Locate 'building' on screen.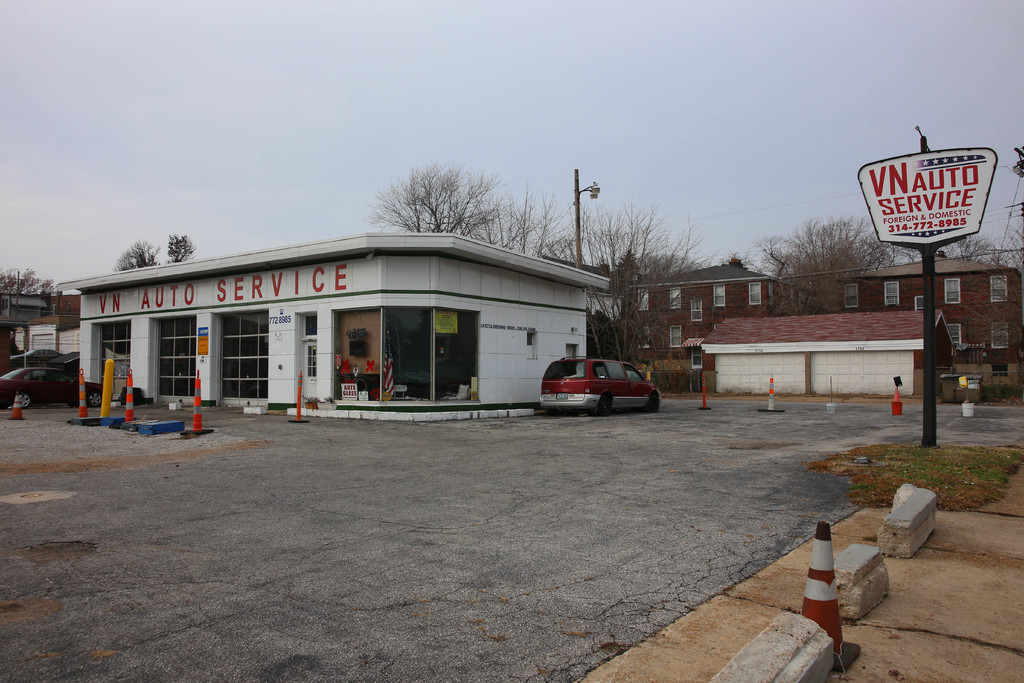
On screen at {"left": 627, "top": 260, "right": 788, "bottom": 368}.
